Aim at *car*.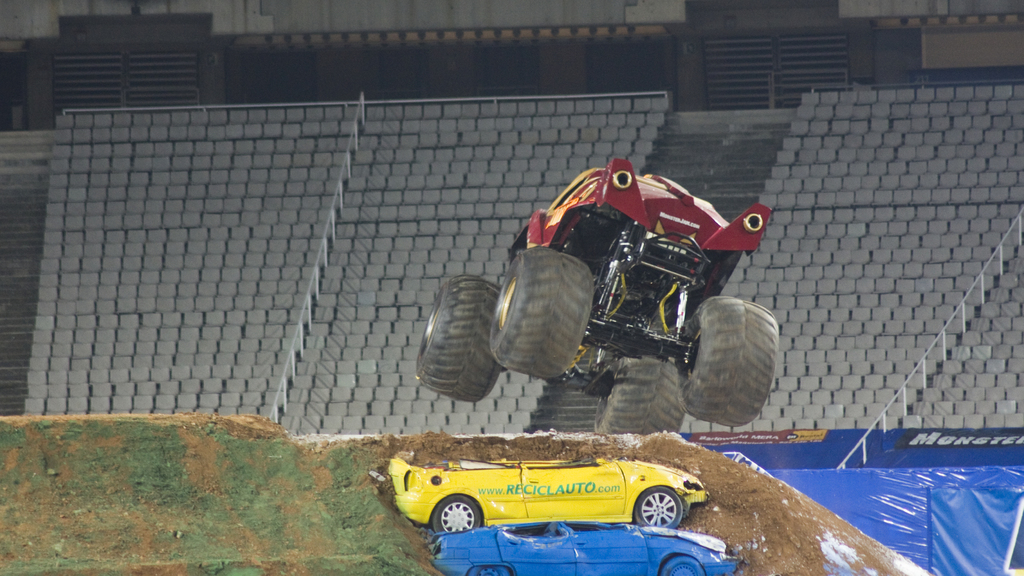
Aimed at bbox=[384, 452, 712, 532].
